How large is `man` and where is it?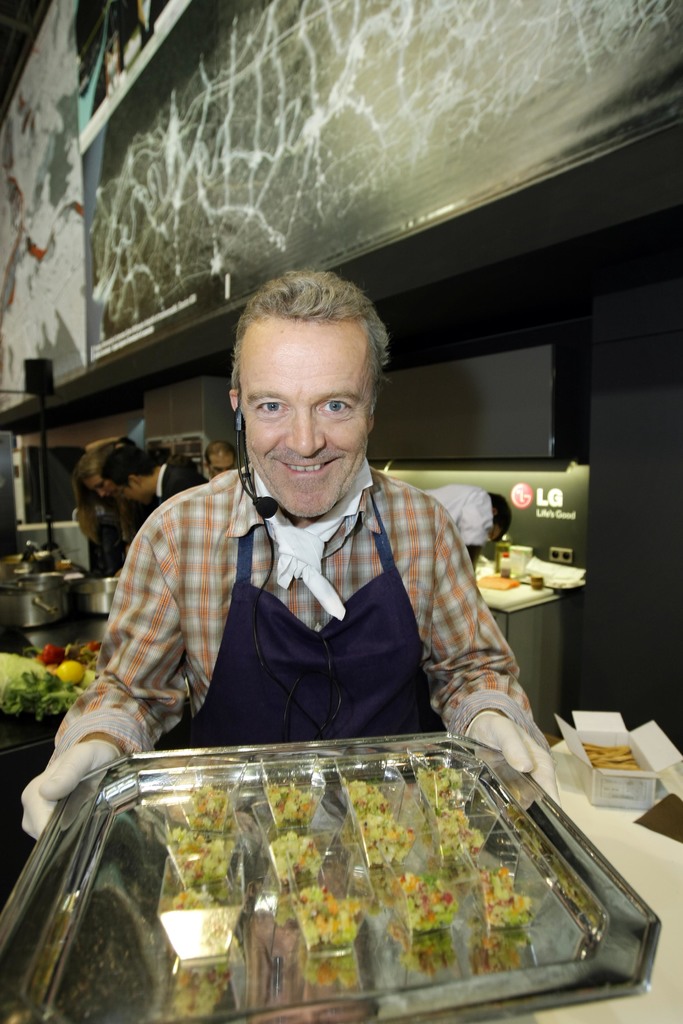
Bounding box: box(193, 435, 243, 481).
